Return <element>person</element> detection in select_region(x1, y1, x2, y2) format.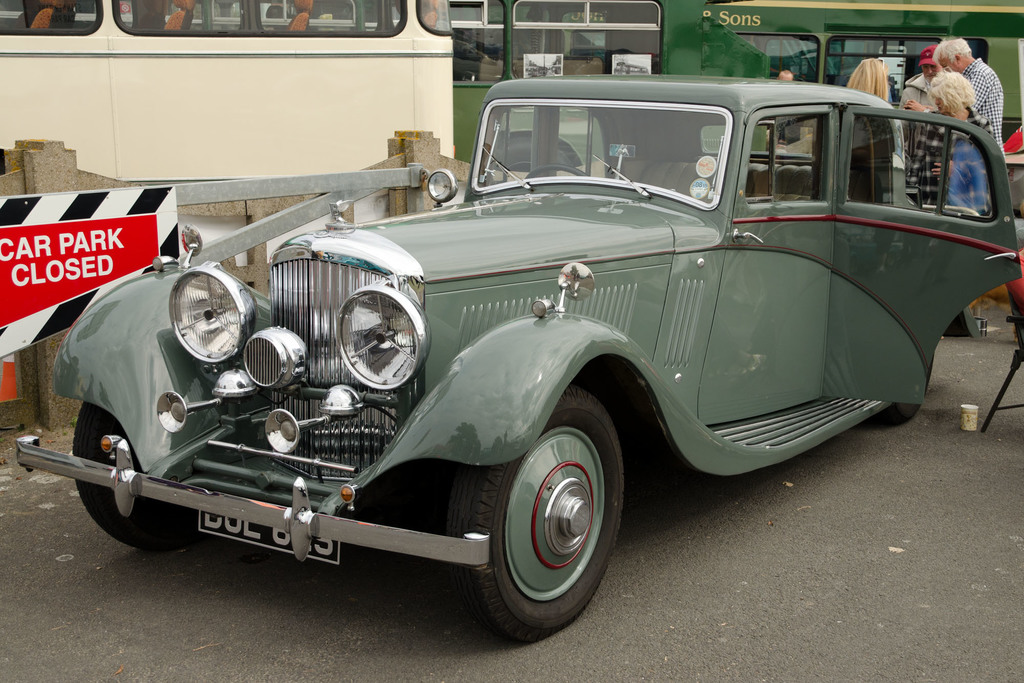
select_region(846, 54, 902, 211).
